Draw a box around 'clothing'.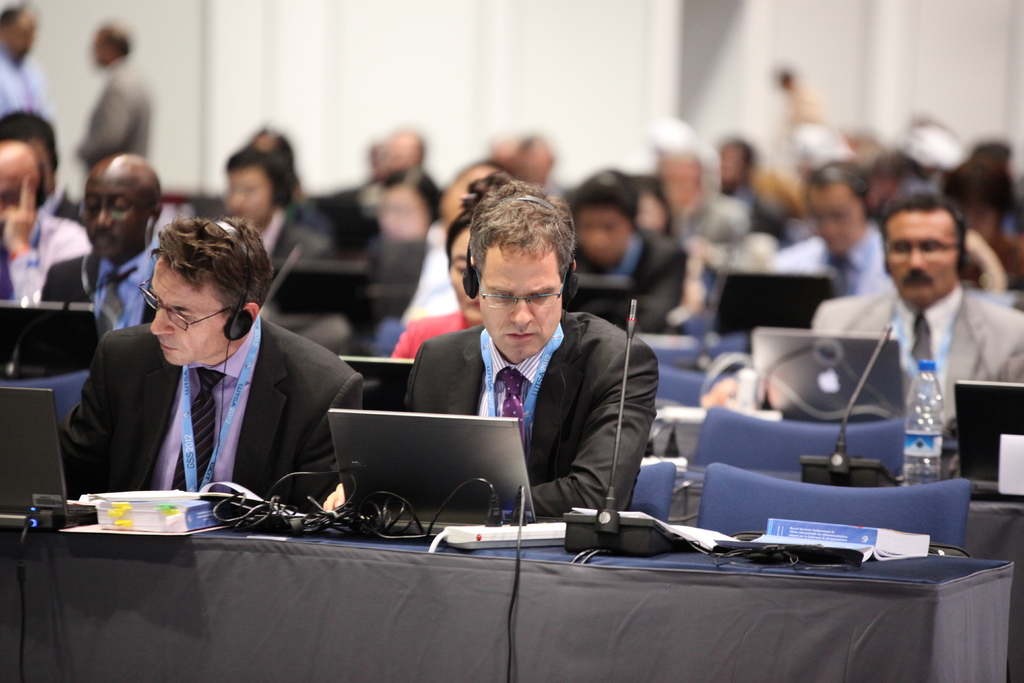
pyautogui.locateOnScreen(262, 210, 335, 356).
